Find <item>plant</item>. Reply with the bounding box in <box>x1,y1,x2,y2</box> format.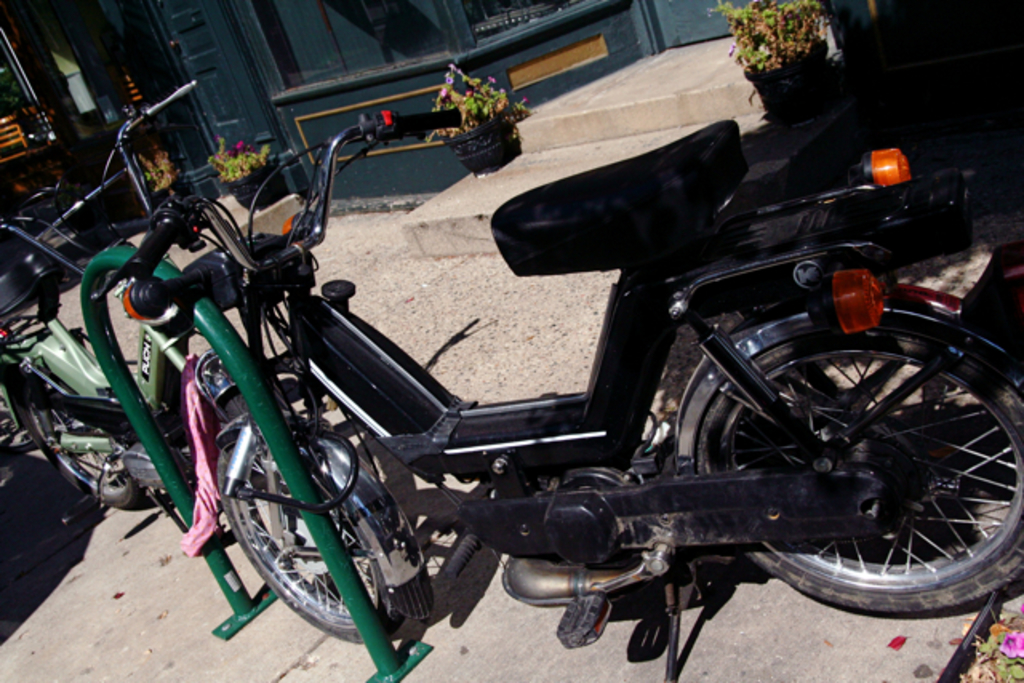
<box>133,141,178,190</box>.
